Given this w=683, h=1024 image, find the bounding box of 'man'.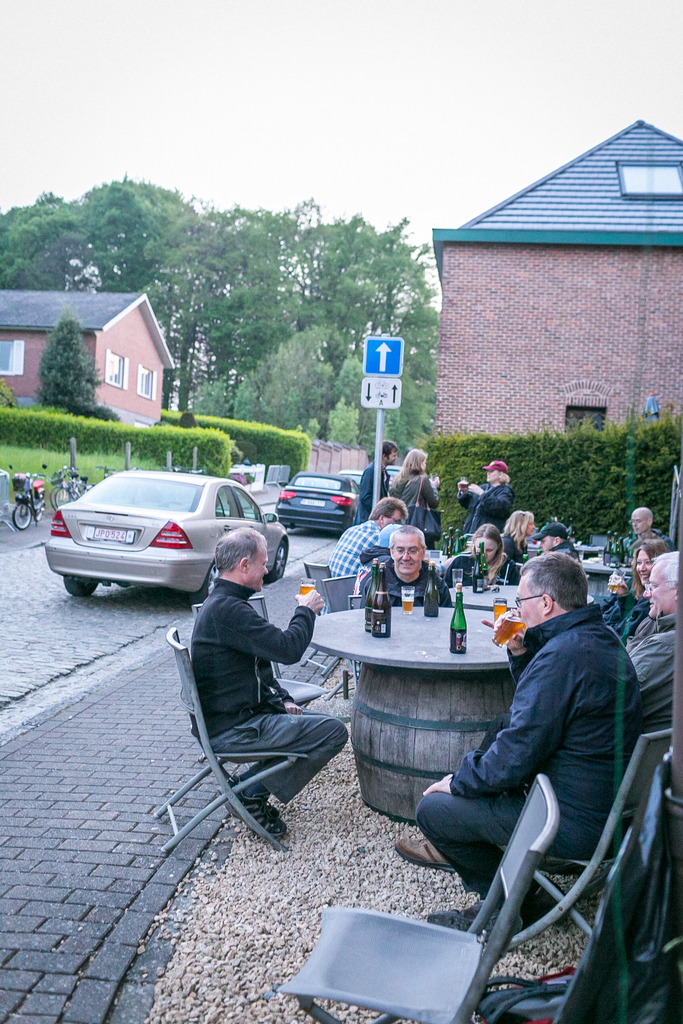
x1=313 y1=498 x2=407 y2=613.
